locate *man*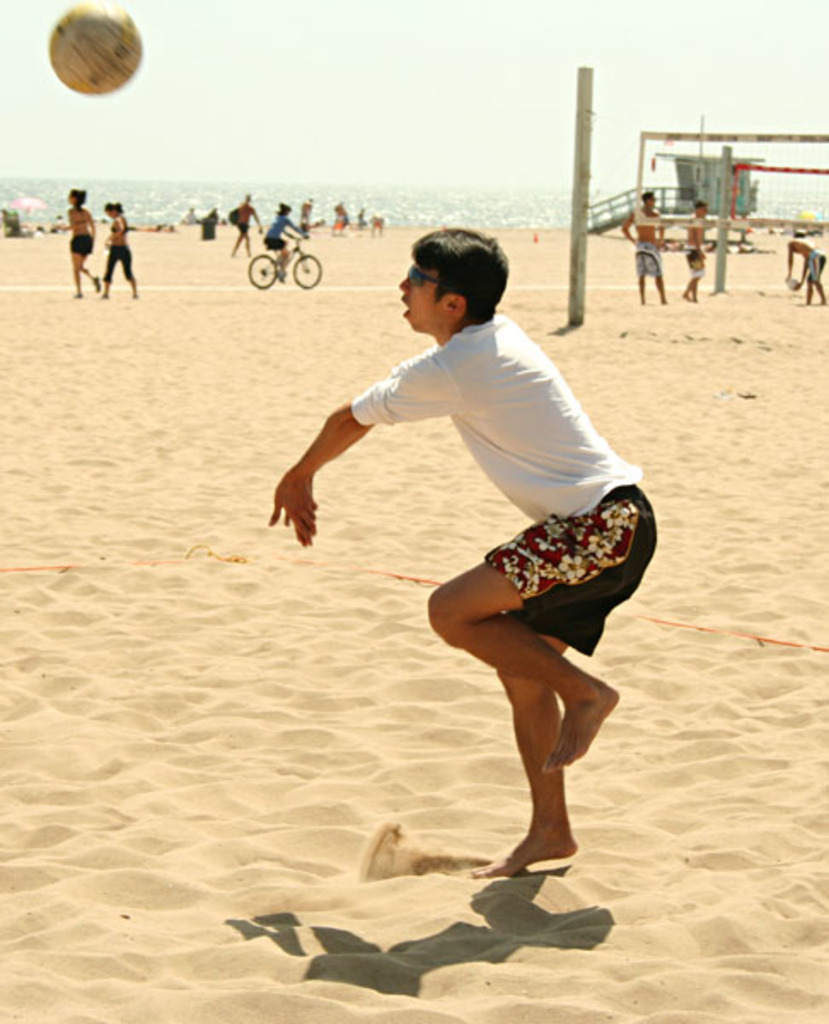
<region>682, 195, 708, 300</region>
